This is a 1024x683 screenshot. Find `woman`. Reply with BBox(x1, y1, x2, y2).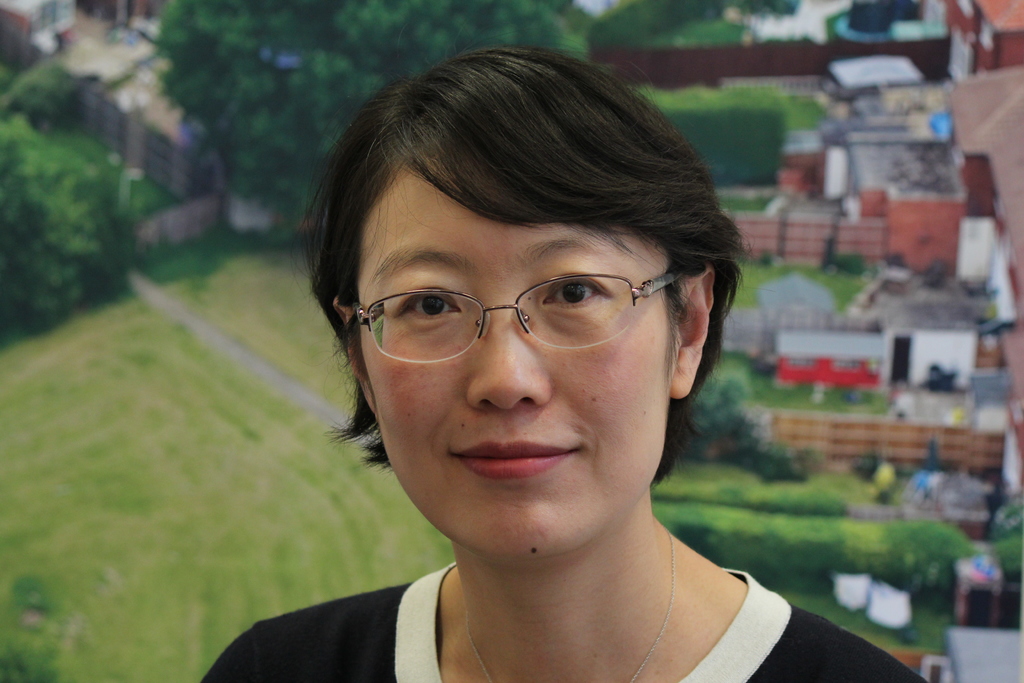
BBox(198, 53, 928, 681).
